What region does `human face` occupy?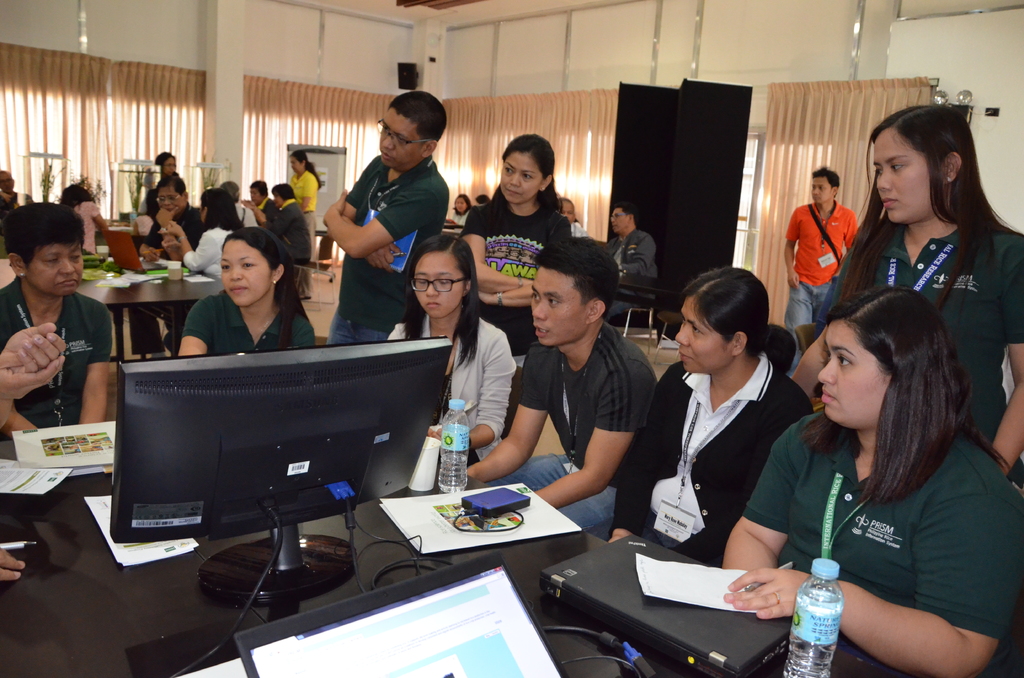
region(497, 142, 546, 209).
